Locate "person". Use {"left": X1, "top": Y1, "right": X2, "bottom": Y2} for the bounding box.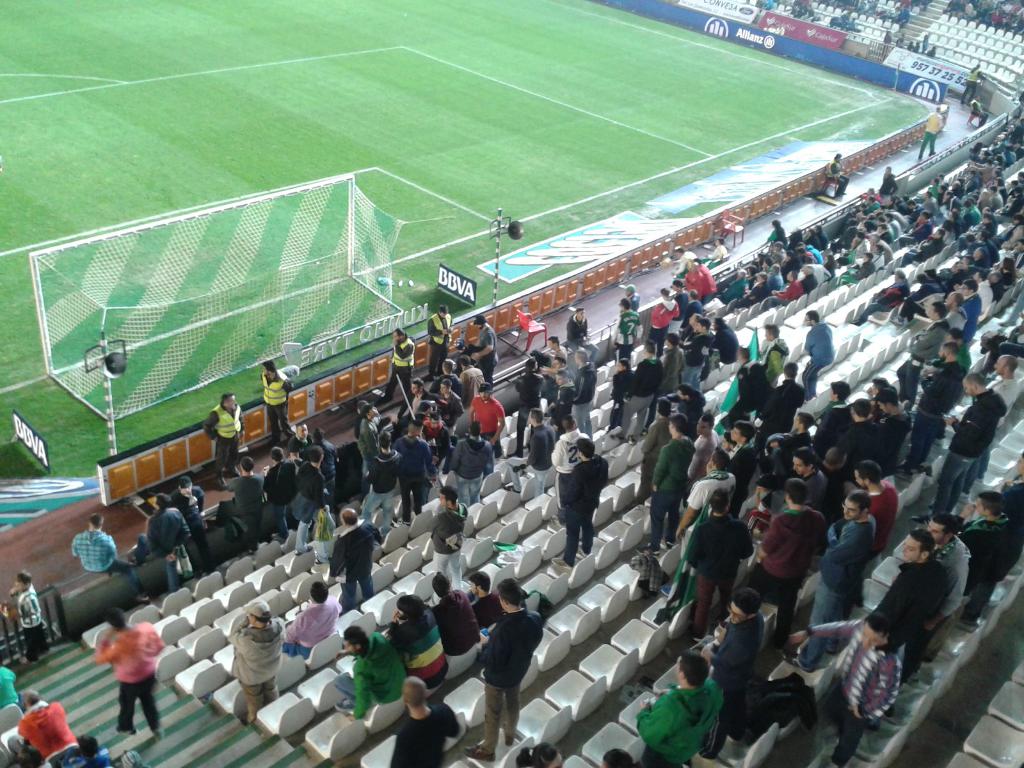
{"left": 223, "top": 599, "right": 287, "bottom": 726}.
